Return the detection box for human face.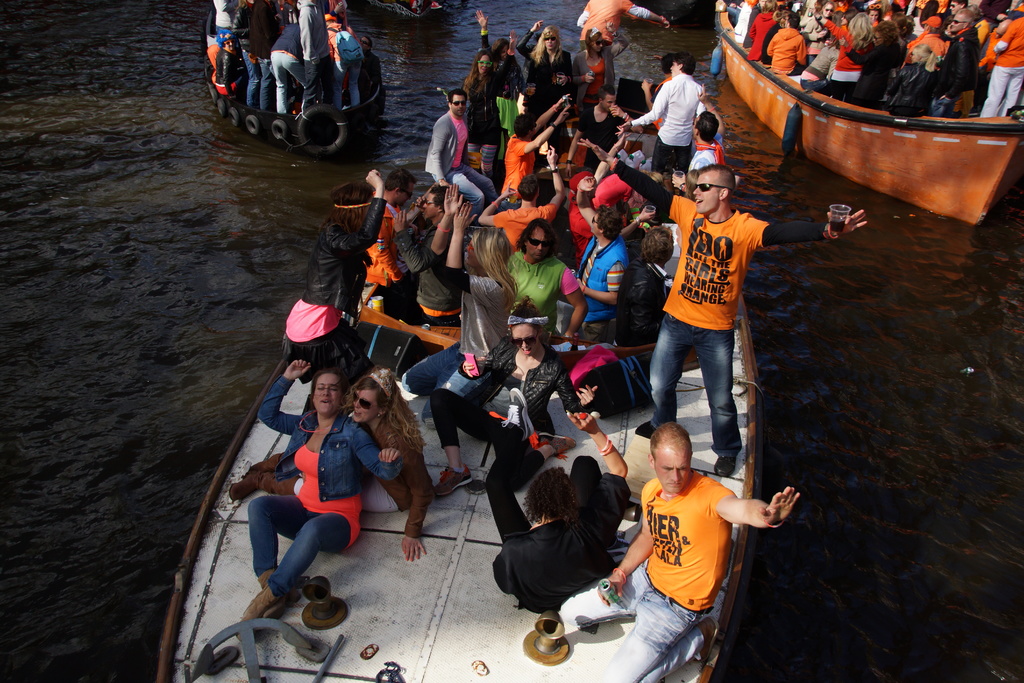
{"left": 352, "top": 383, "right": 374, "bottom": 422}.
